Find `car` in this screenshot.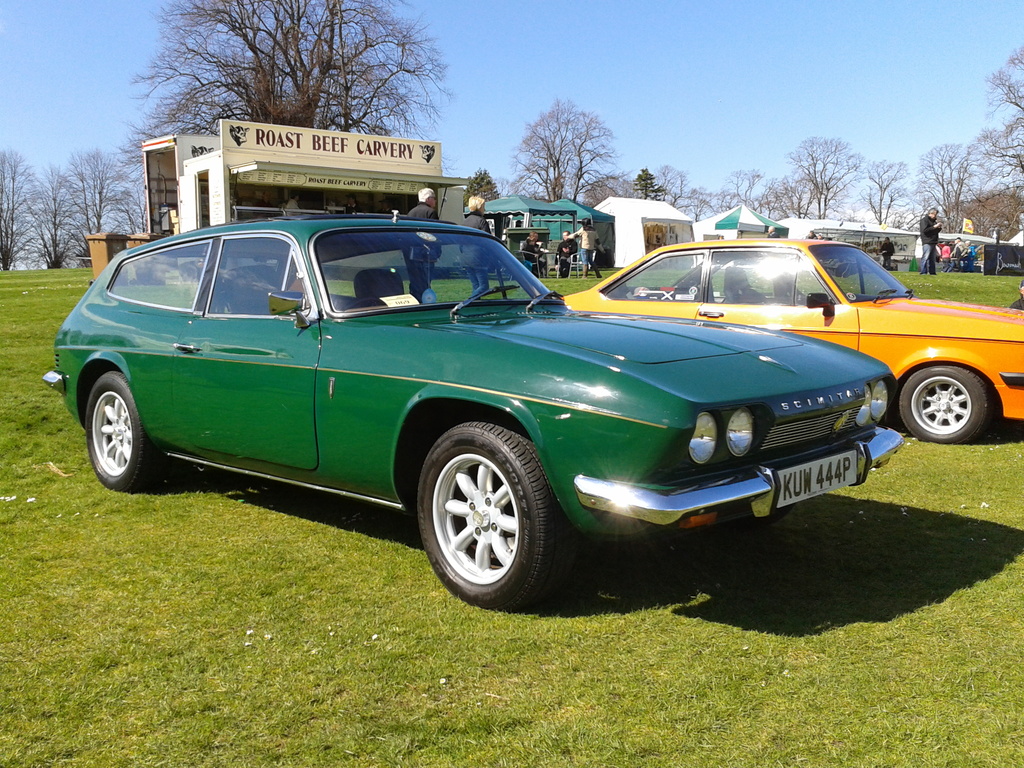
The bounding box for `car` is 560,239,1023,446.
